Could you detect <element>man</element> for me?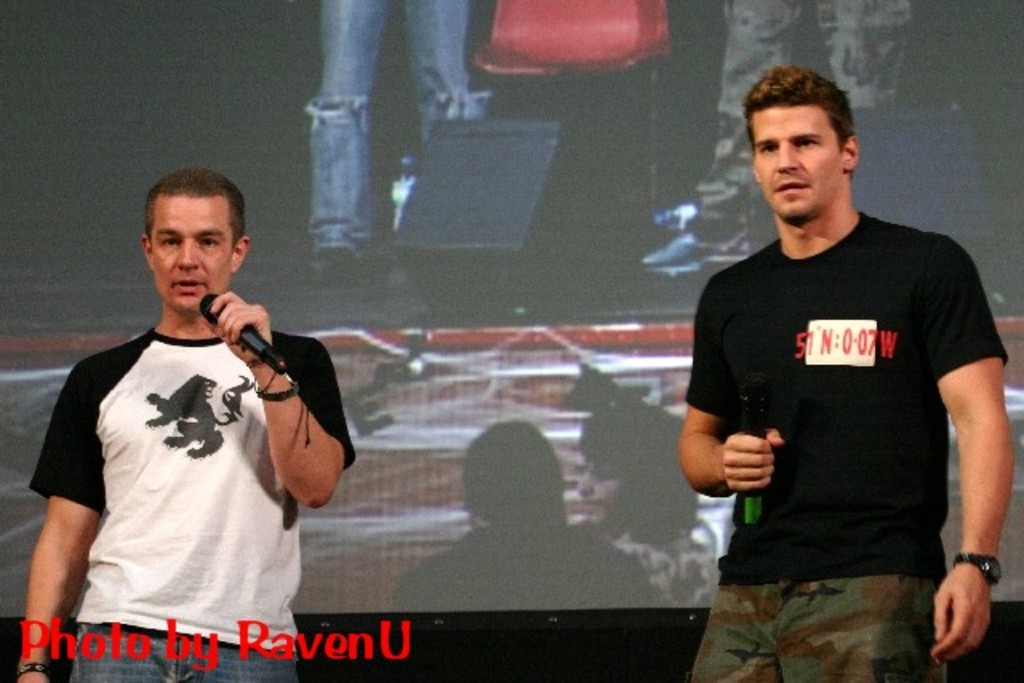
Detection result: 394/419/650/609.
